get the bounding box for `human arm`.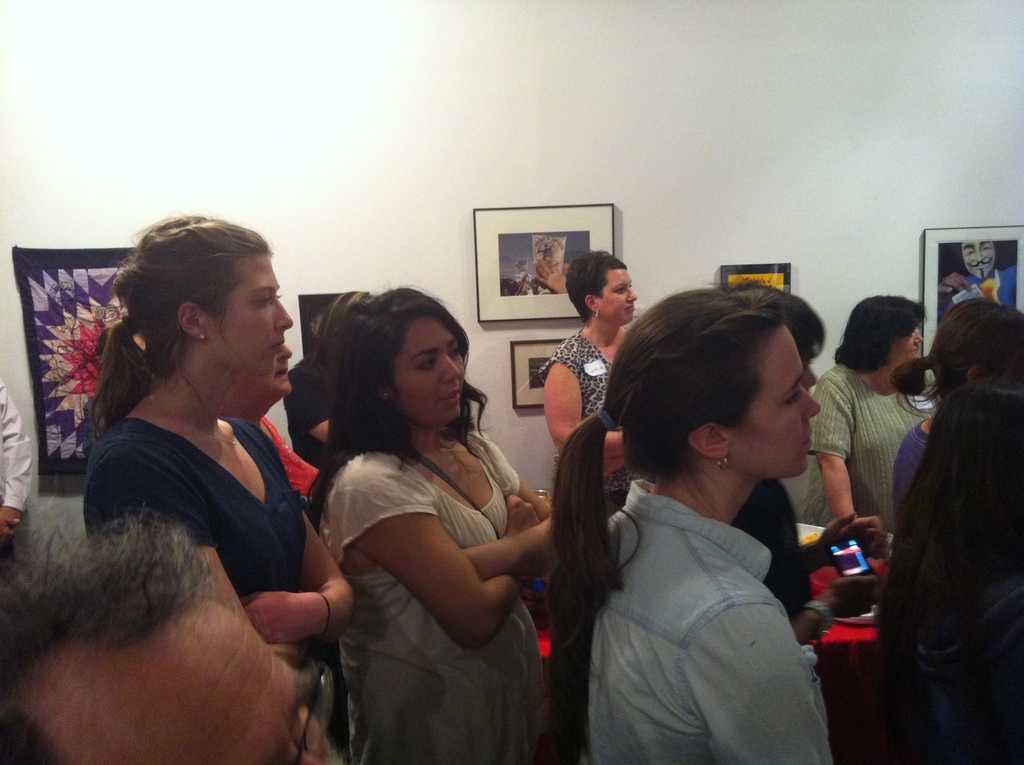
442, 481, 585, 576.
